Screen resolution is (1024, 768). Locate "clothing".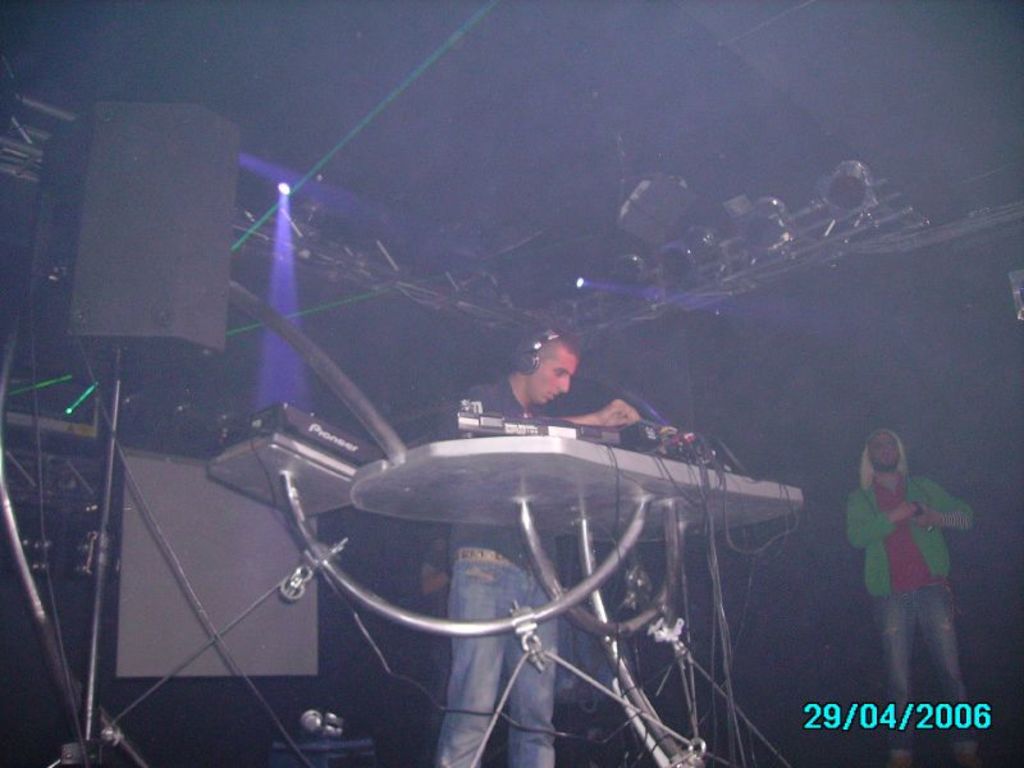
box=[837, 466, 1000, 758].
